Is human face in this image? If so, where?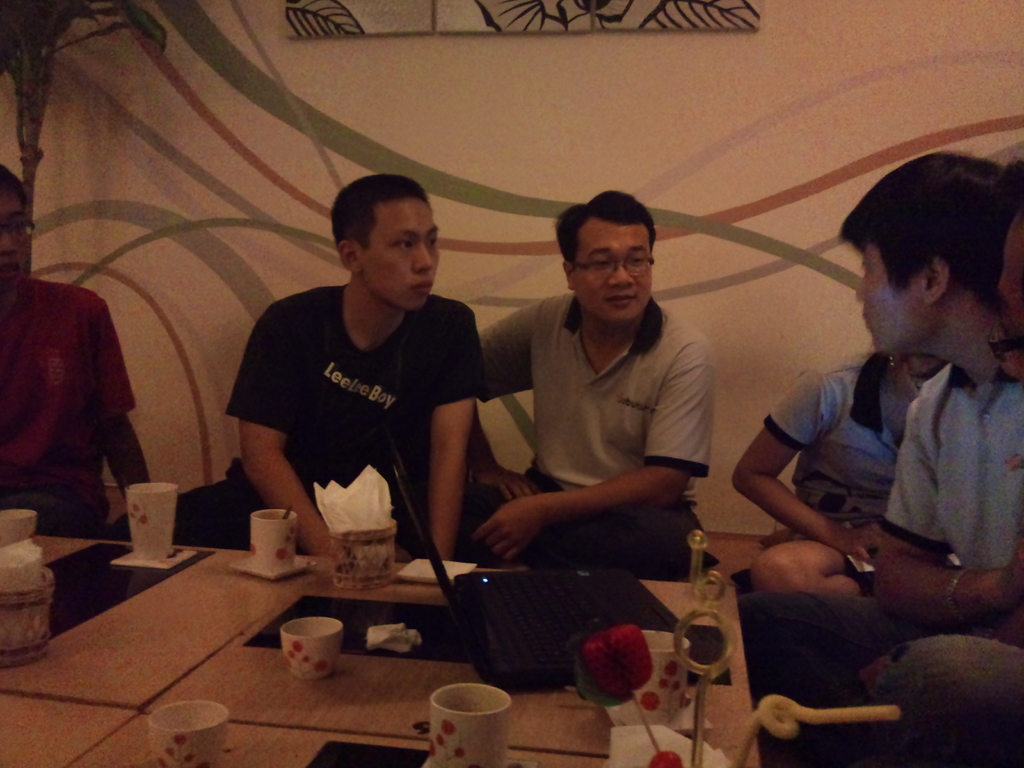
Yes, at 575 219 662 326.
